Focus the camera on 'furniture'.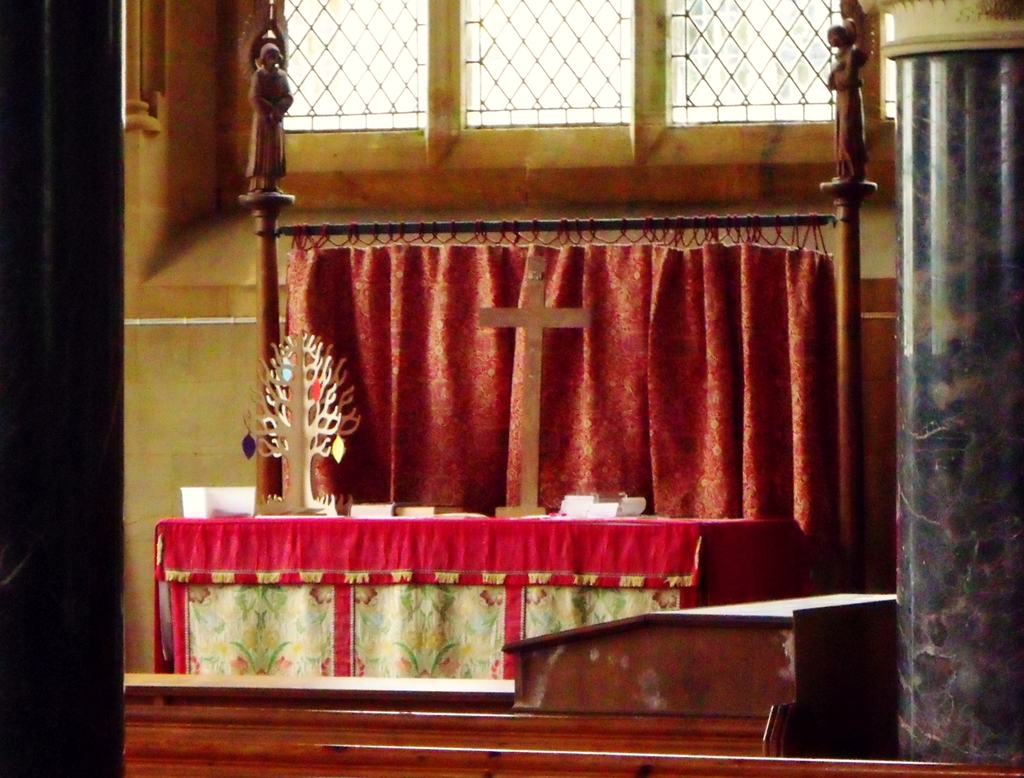
Focus region: <region>504, 587, 897, 713</region>.
